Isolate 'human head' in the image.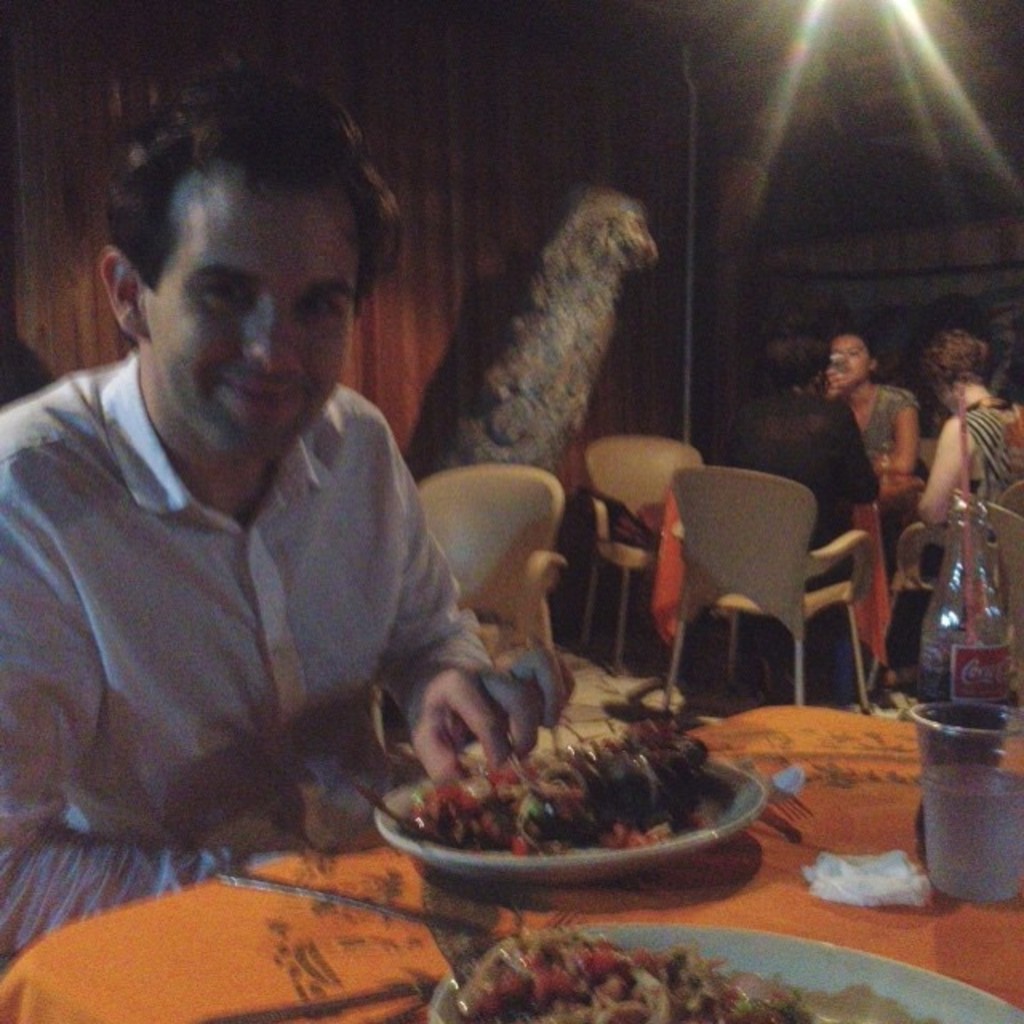
Isolated region: bbox=(827, 328, 875, 390).
